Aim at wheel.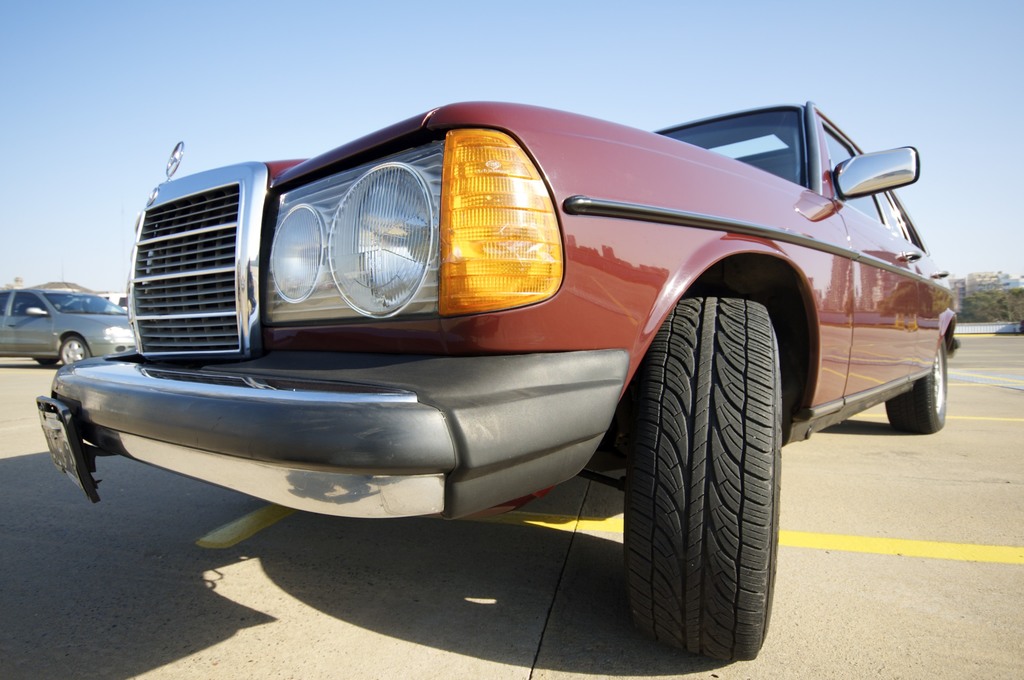
Aimed at 881 338 950 434.
